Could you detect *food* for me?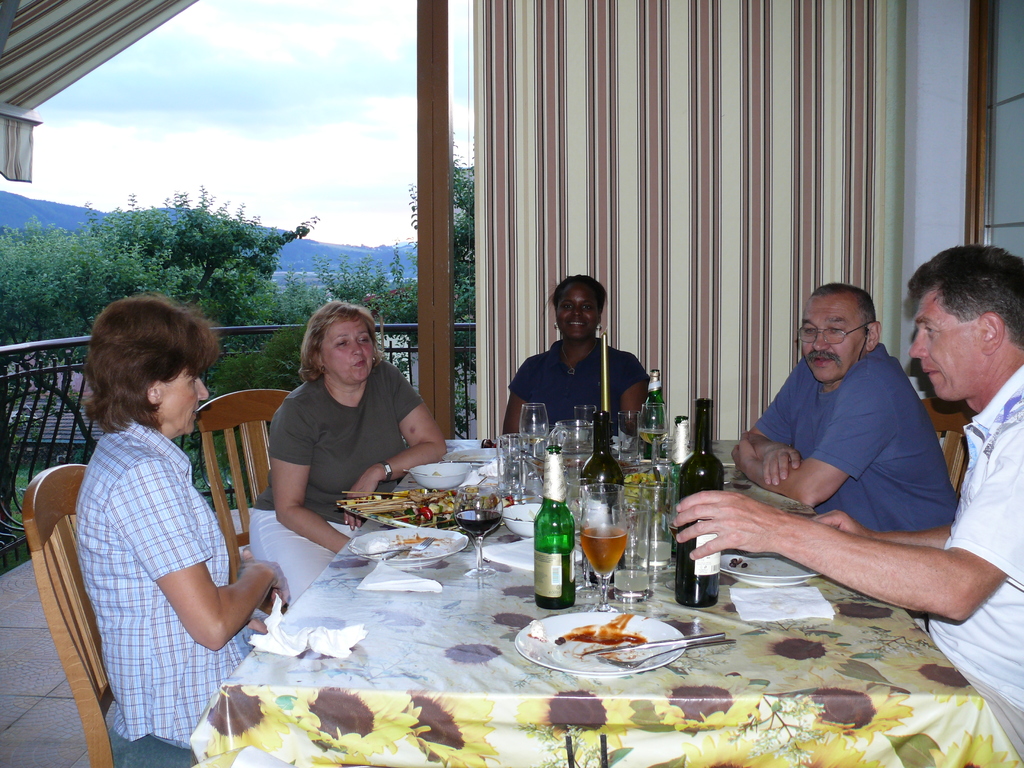
Detection result: [724,556,749,570].
